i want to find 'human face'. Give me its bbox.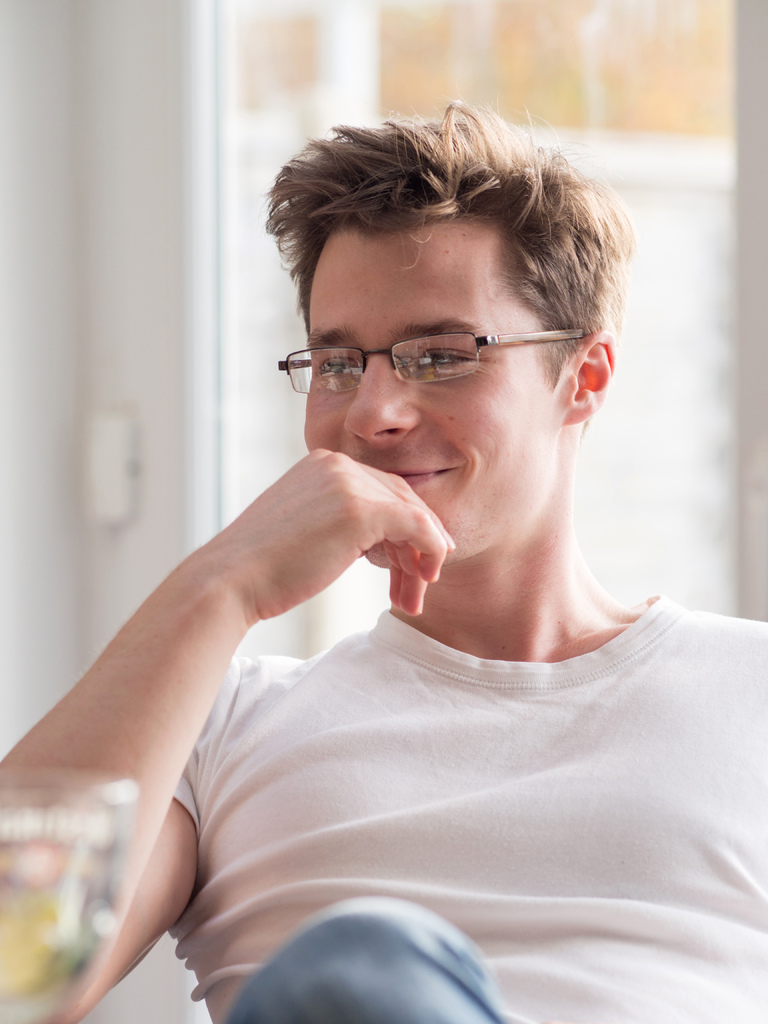
{"x1": 303, "y1": 214, "x2": 563, "y2": 563}.
